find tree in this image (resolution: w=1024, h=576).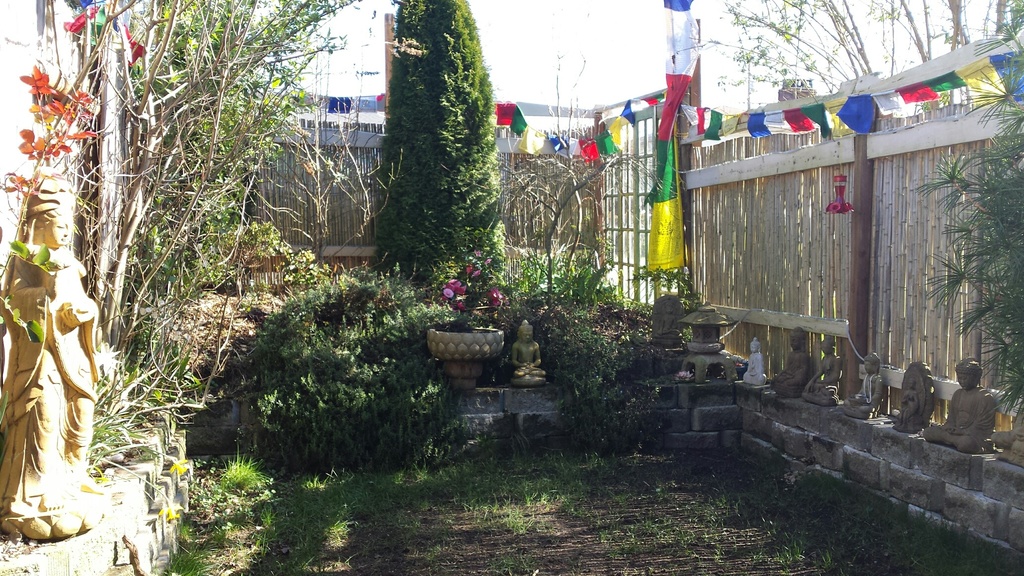
box(725, 0, 1021, 82).
